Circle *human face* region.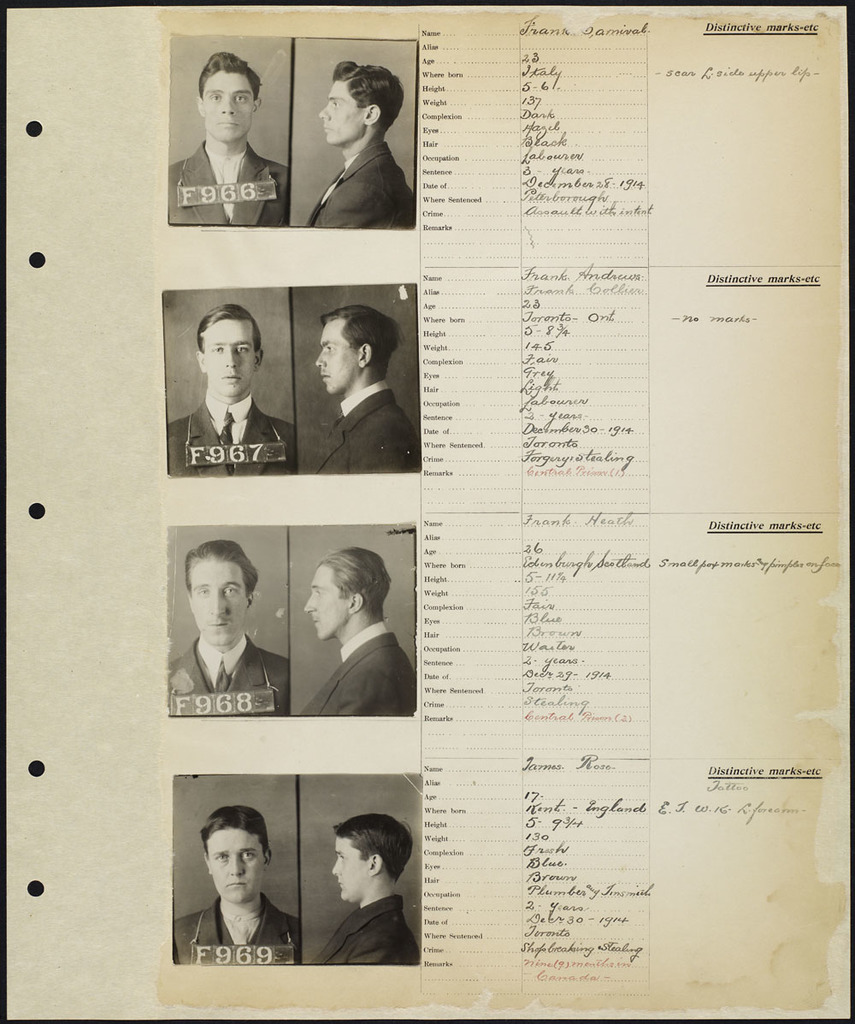
Region: select_region(318, 78, 363, 145).
